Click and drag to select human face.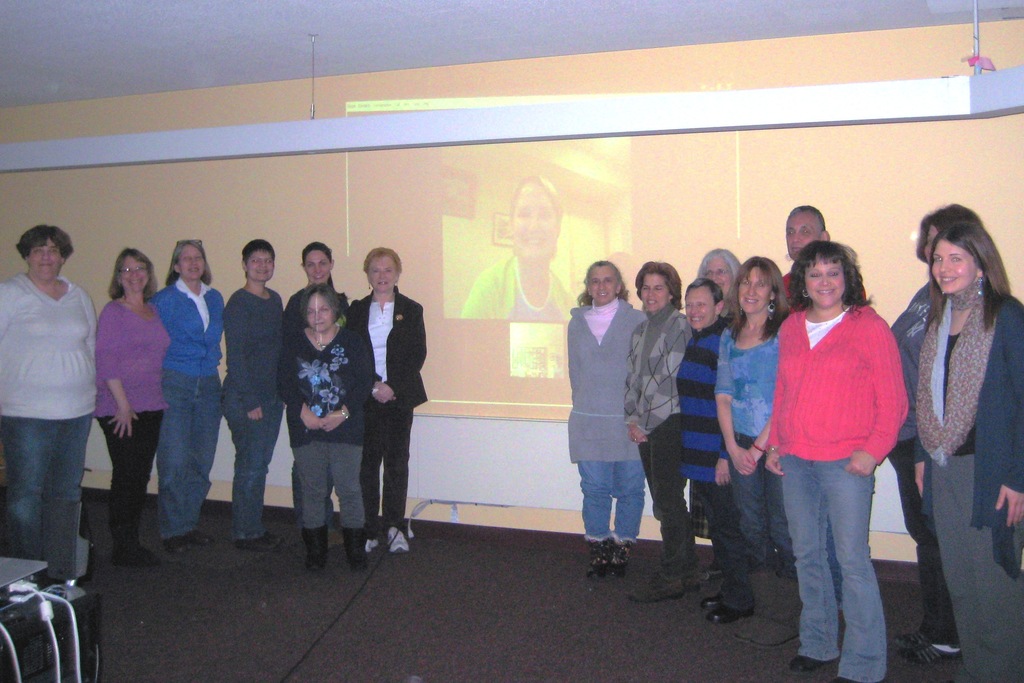
Selection: (710,259,733,294).
